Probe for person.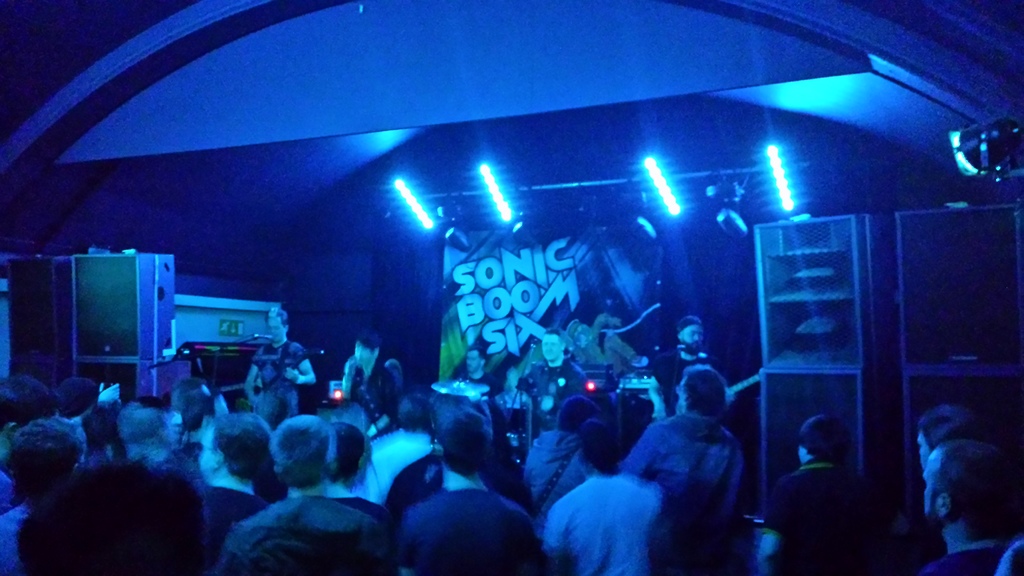
Probe result: bbox=(752, 416, 911, 571).
